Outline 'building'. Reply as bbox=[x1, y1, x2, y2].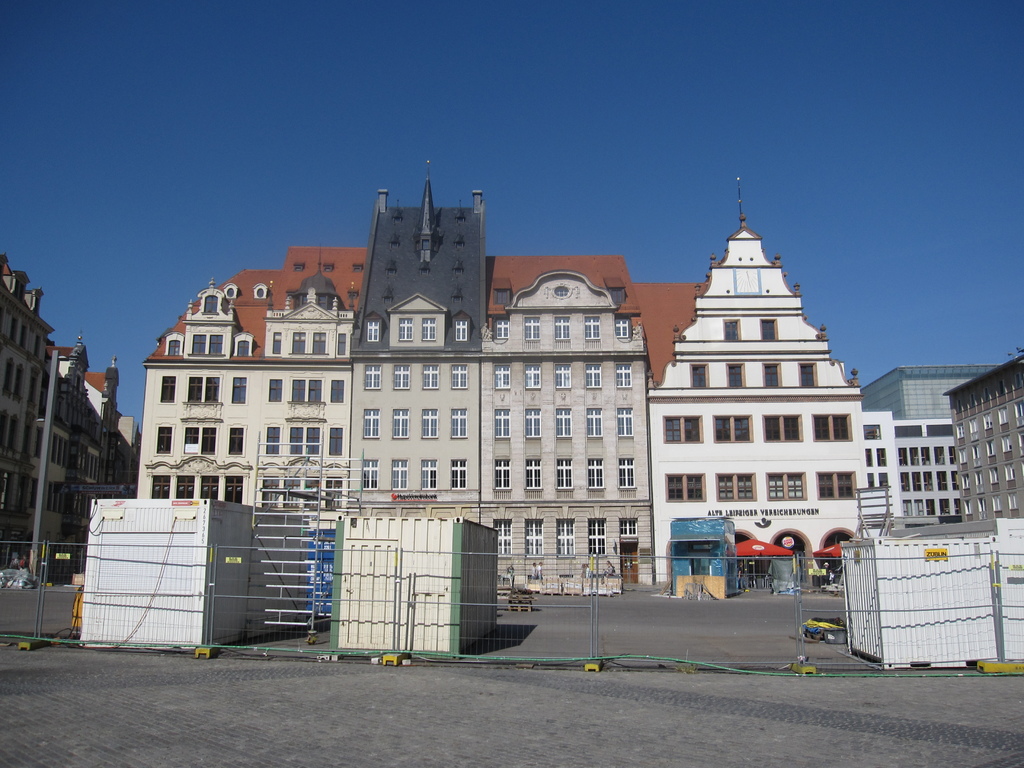
bbox=[146, 172, 908, 597].
